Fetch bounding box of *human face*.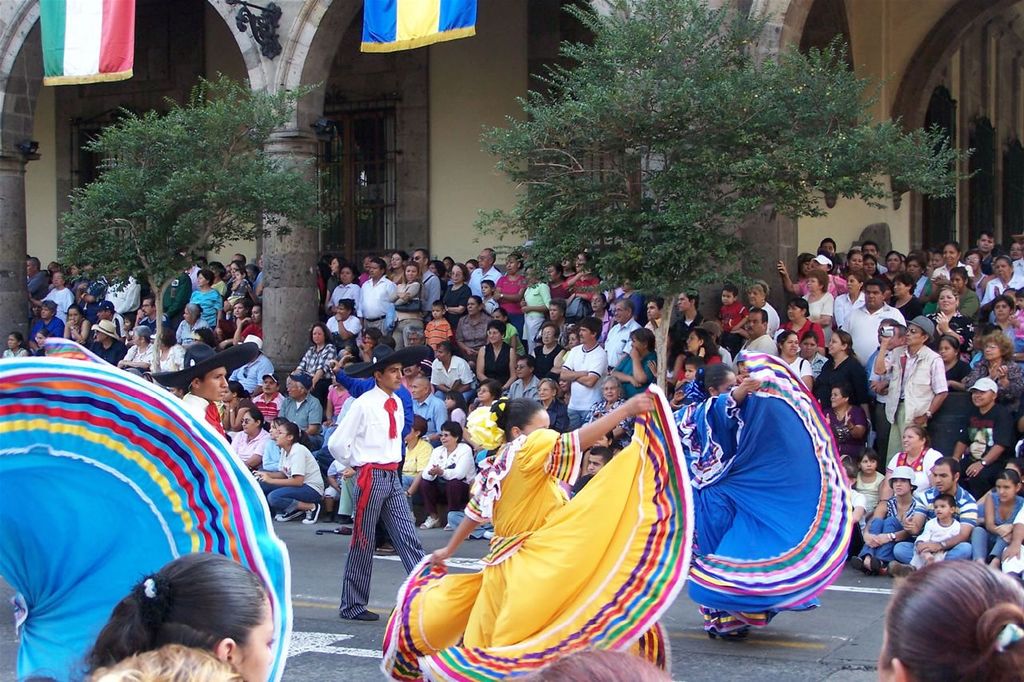
Bbox: 832,388,842,407.
